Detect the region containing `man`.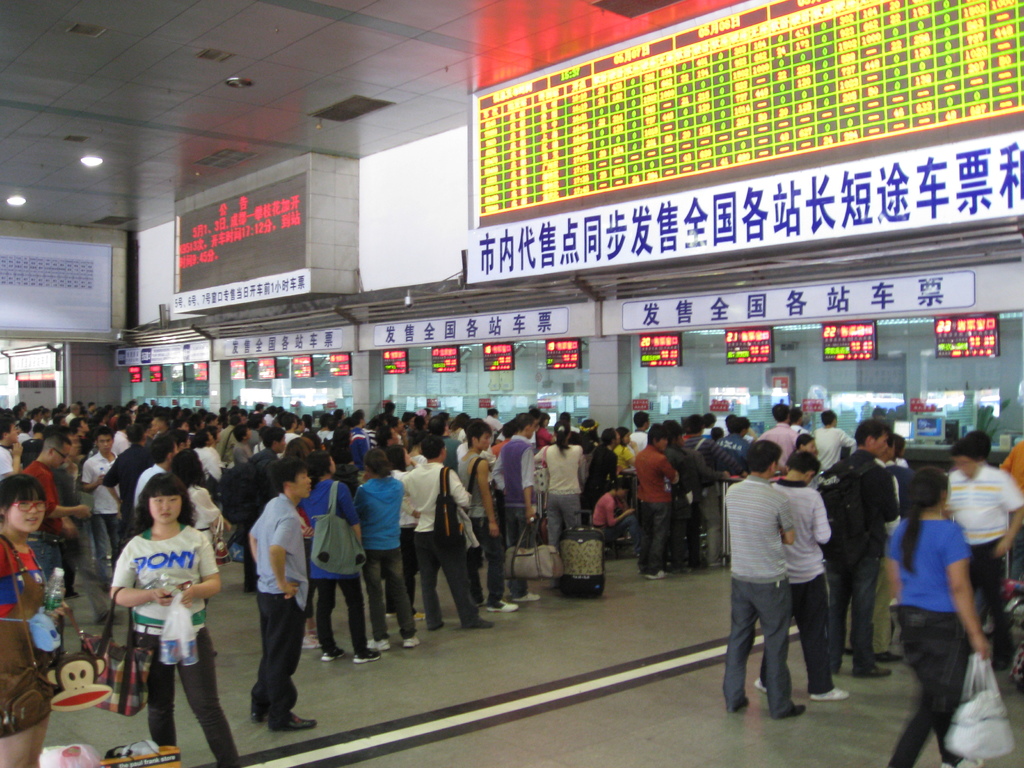
[x1=951, y1=440, x2=1023, y2=678].
